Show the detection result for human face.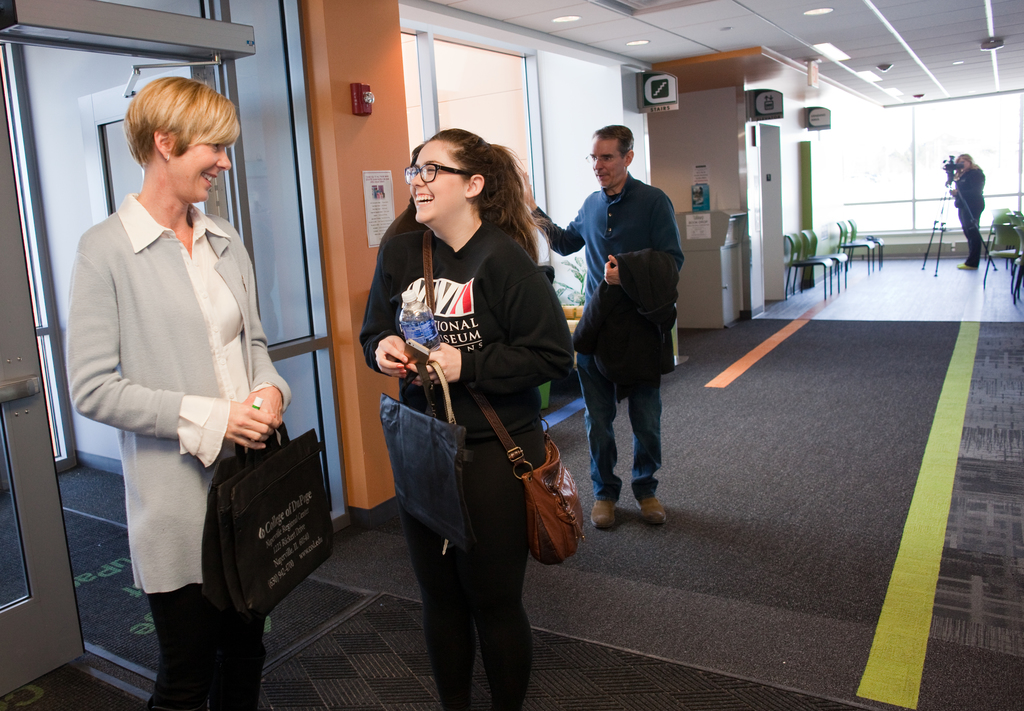
[178, 129, 230, 198].
